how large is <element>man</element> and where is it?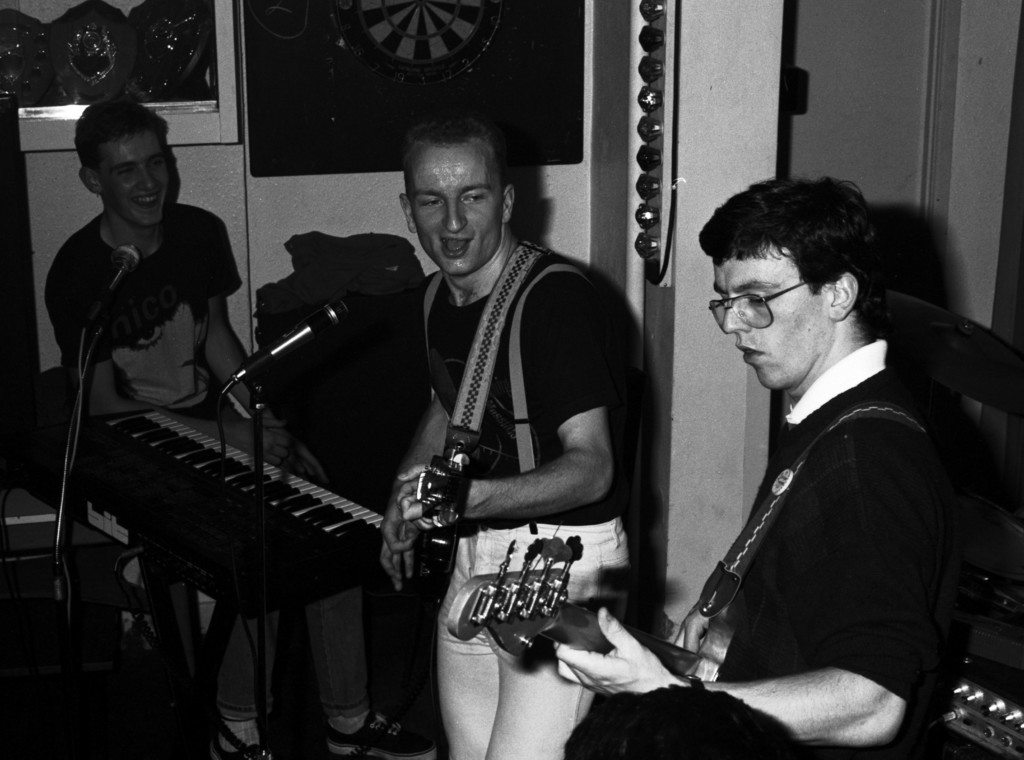
Bounding box: bbox=(44, 100, 438, 759).
